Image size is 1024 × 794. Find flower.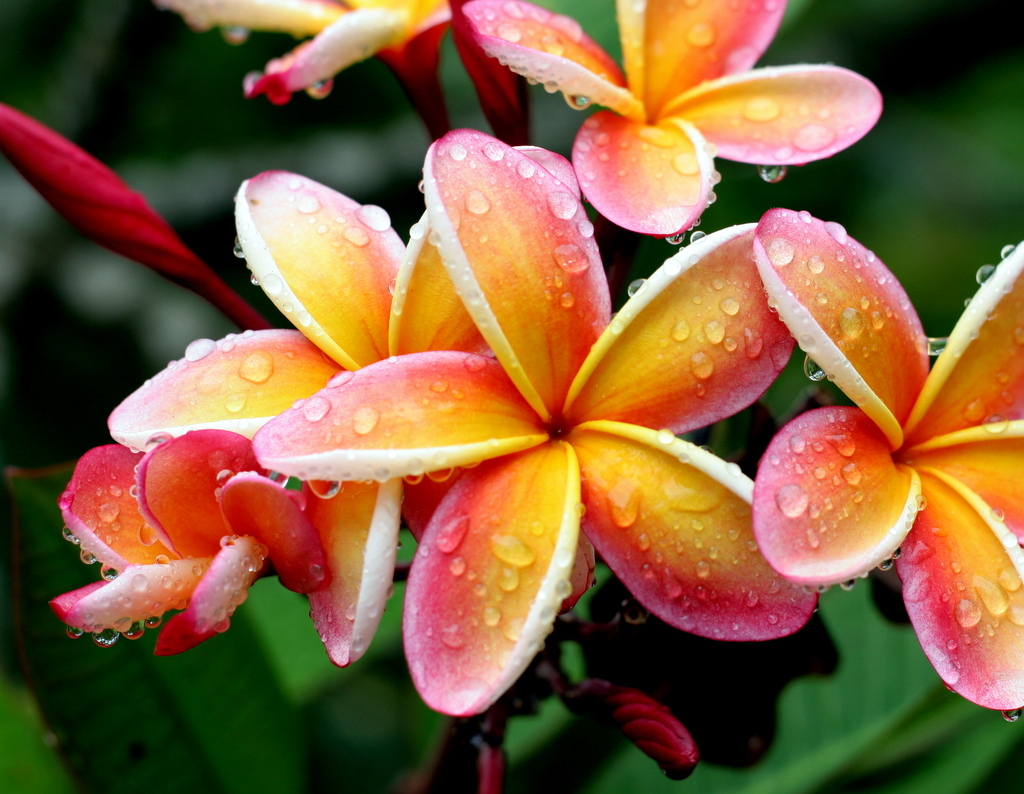
box=[450, 0, 887, 257].
